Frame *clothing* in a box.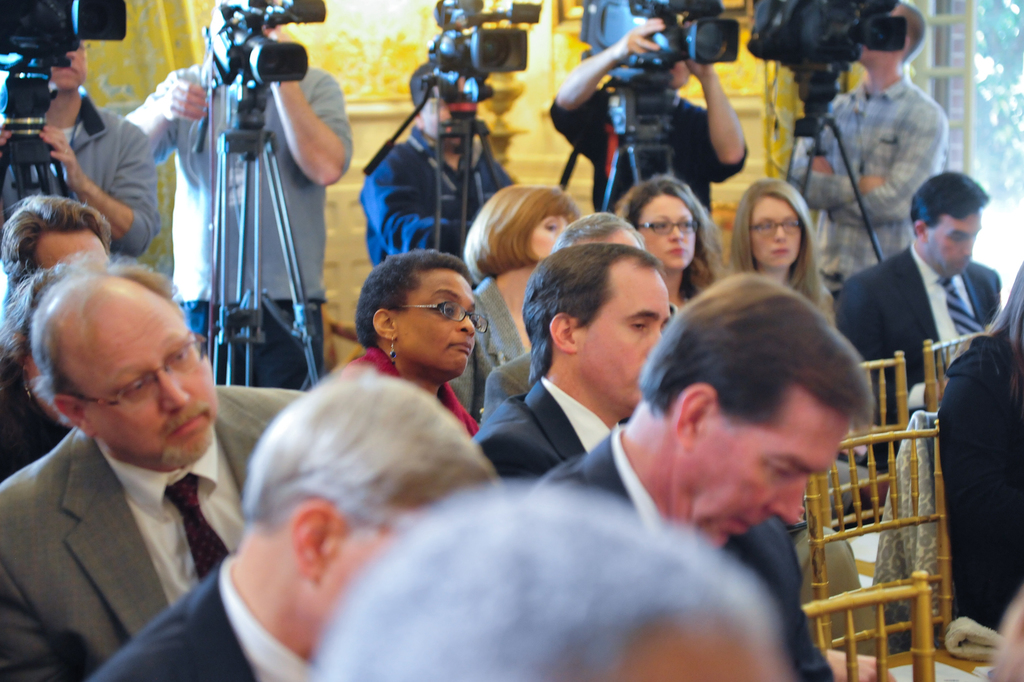
128 63 354 388.
